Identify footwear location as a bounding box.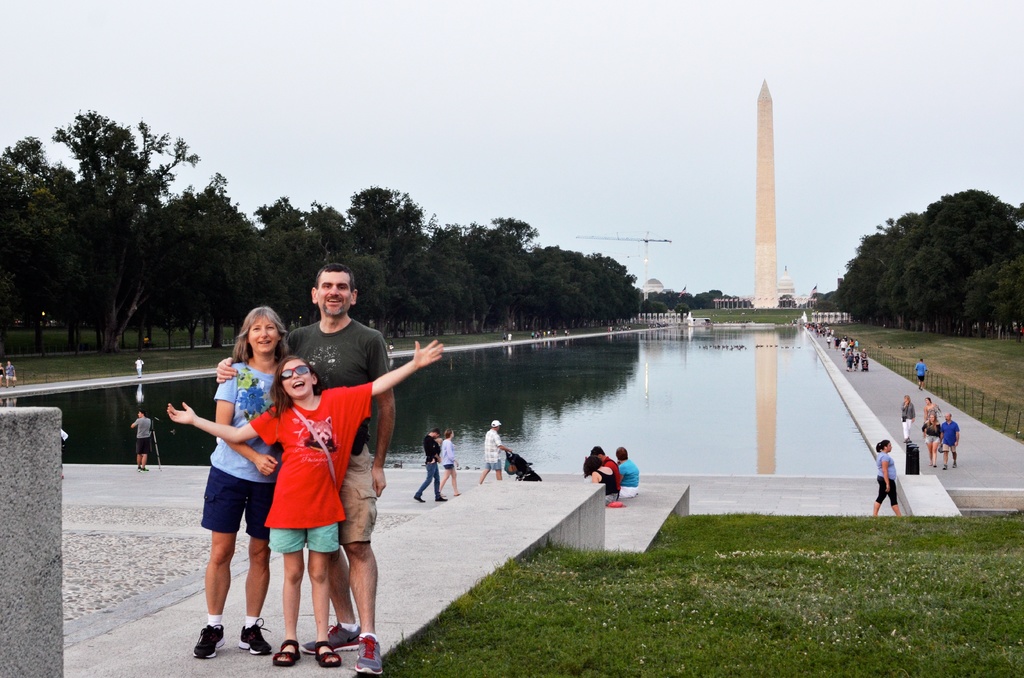
305 622 360 652.
